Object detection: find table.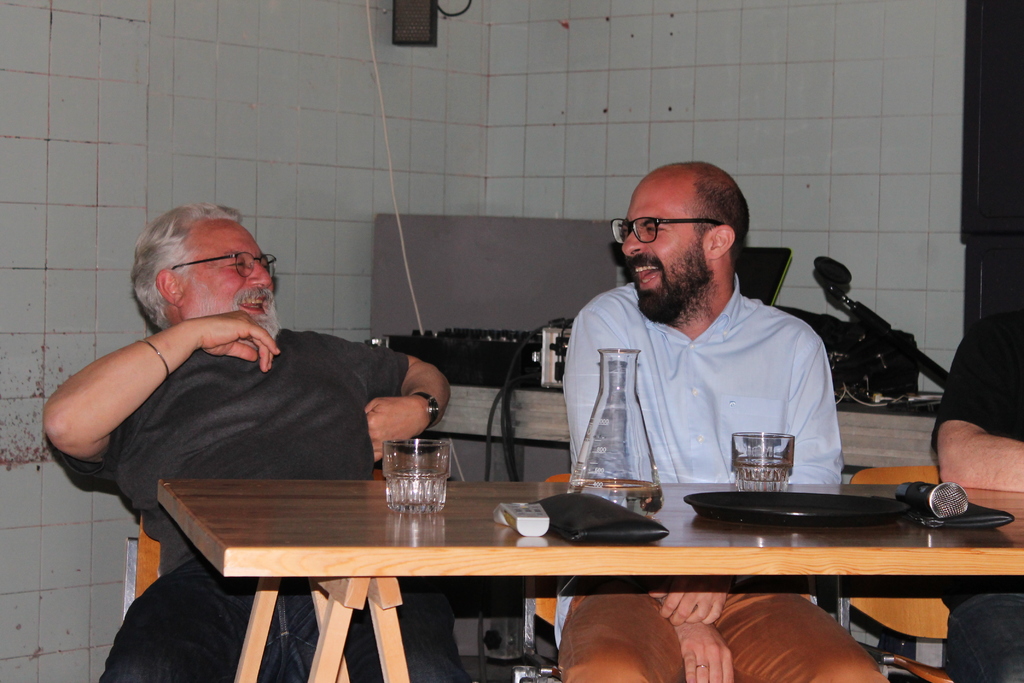
(155, 468, 1016, 671).
